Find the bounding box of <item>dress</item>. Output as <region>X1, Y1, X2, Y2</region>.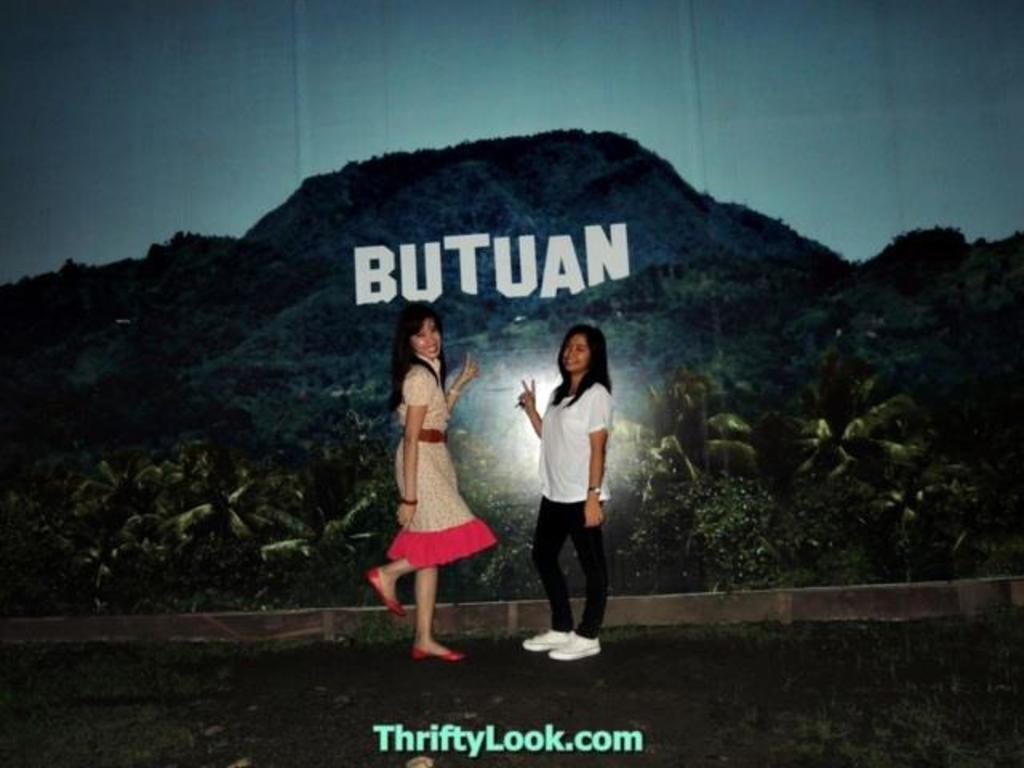
<region>387, 354, 499, 566</region>.
